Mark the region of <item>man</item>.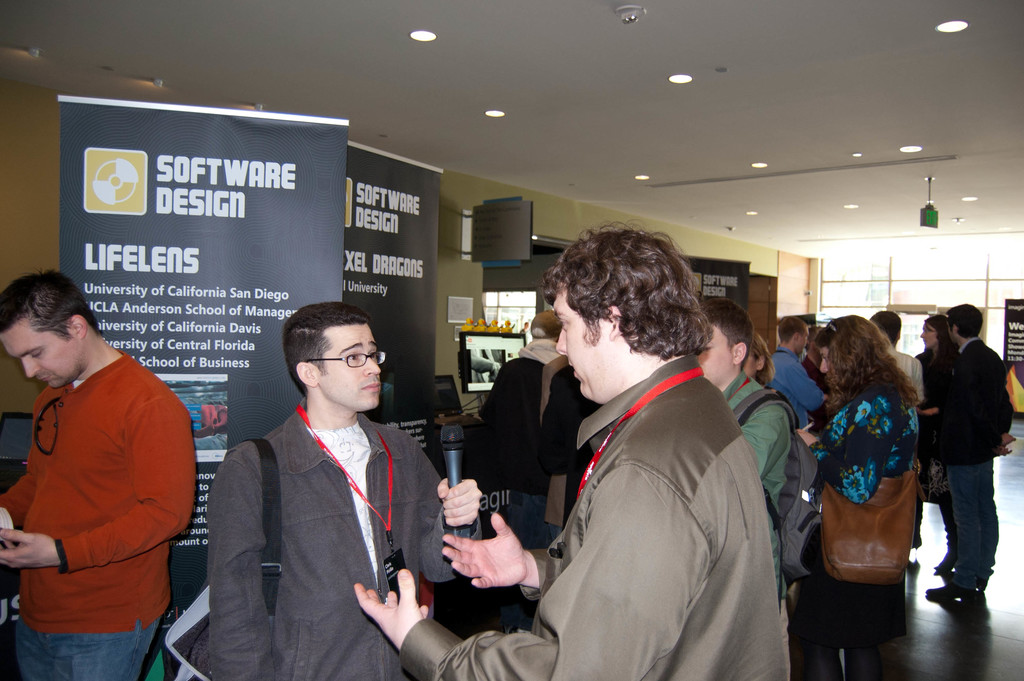
Region: bbox=[348, 231, 805, 680].
